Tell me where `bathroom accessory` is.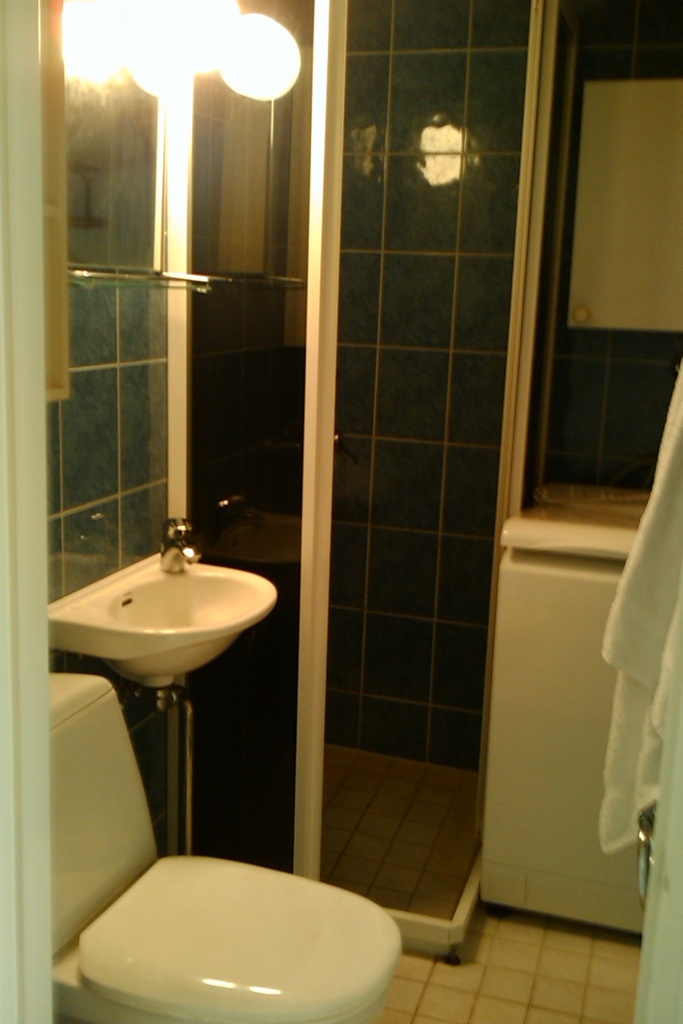
`bathroom accessory` is at x1=67, y1=268, x2=236, y2=289.
